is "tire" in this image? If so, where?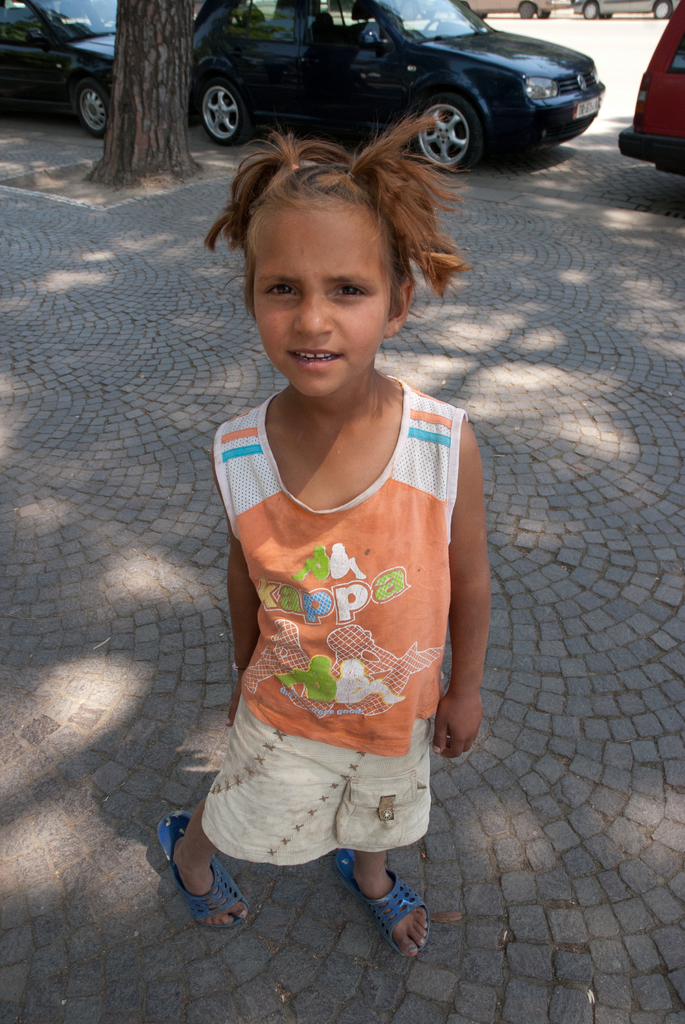
Yes, at {"left": 580, "top": 1, "right": 597, "bottom": 20}.
